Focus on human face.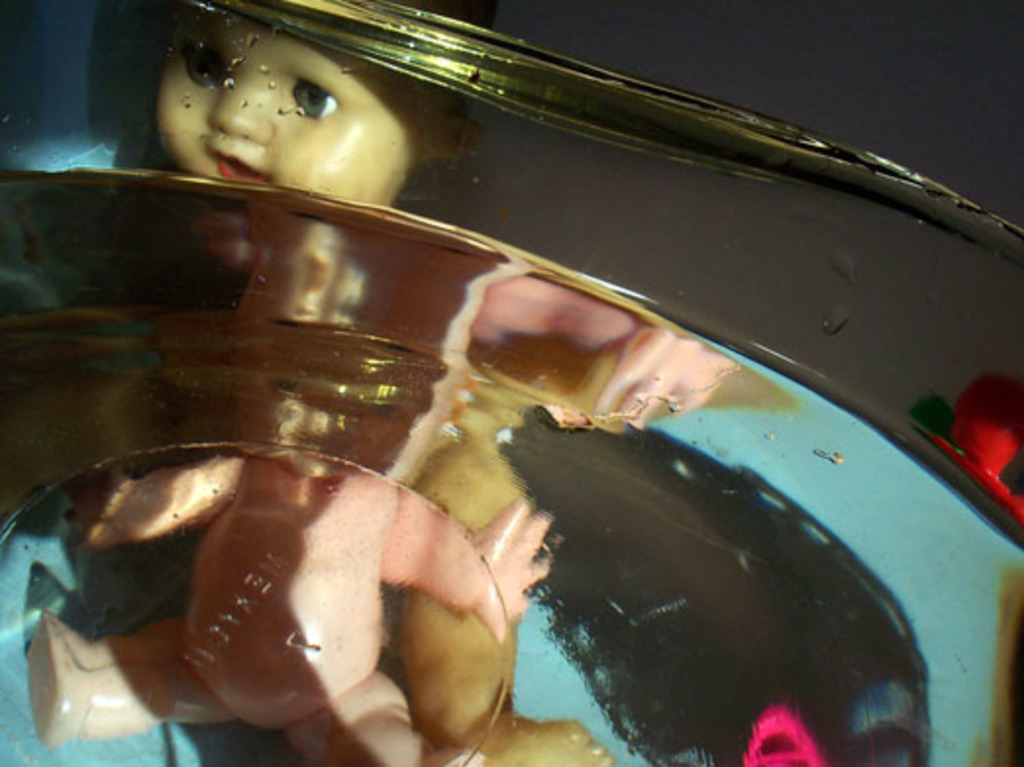
Focused at (left=153, top=0, right=410, bottom=208).
